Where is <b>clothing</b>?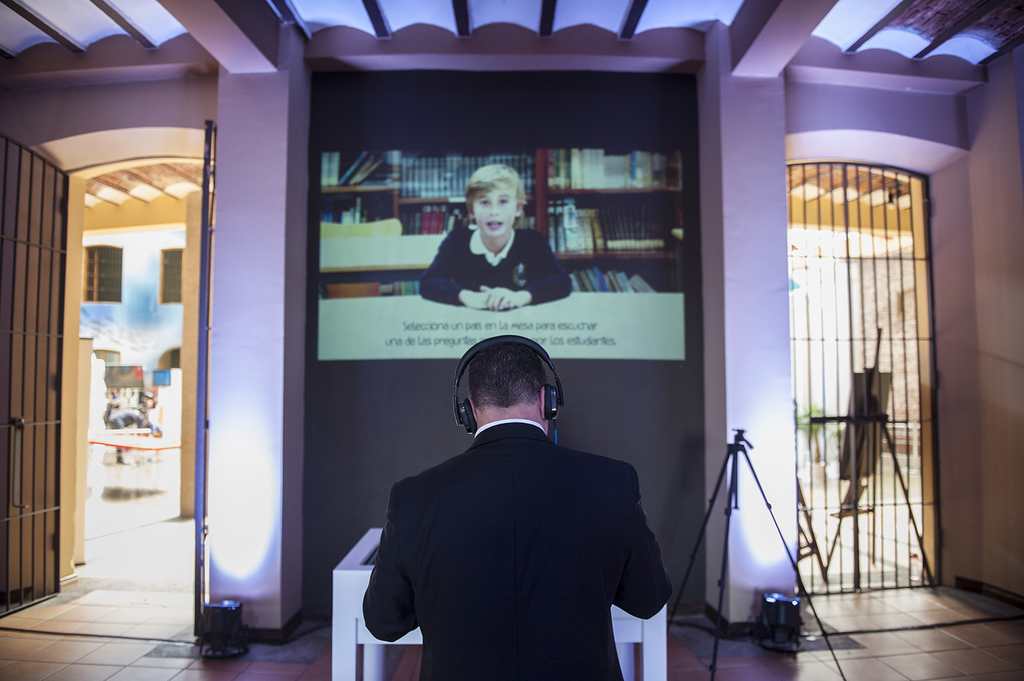
pyautogui.locateOnScreen(355, 401, 674, 680).
